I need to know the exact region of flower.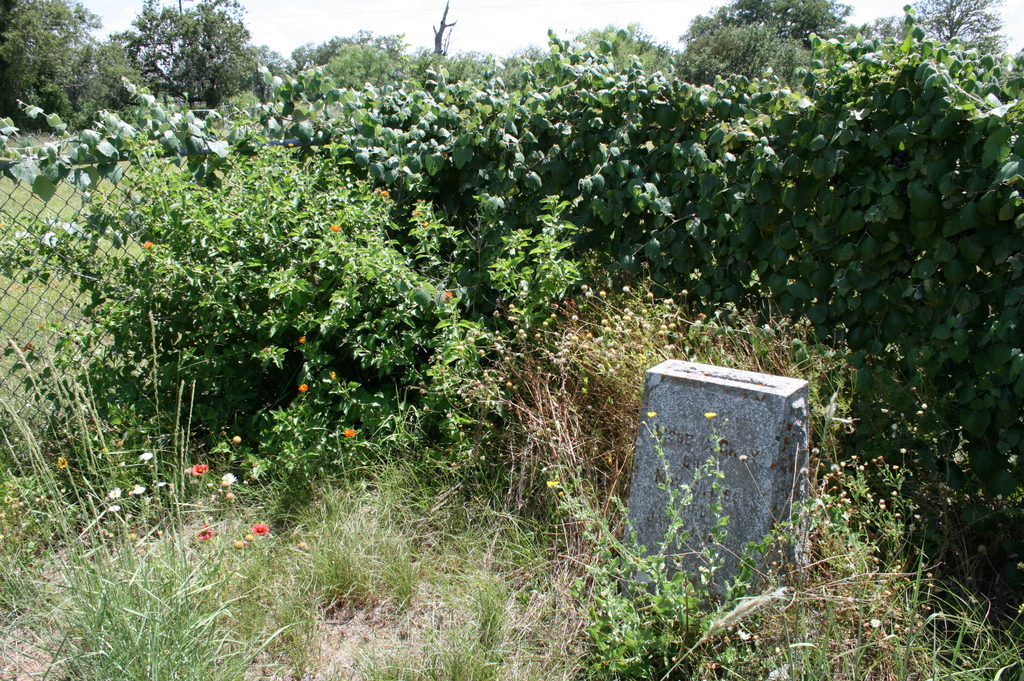
Region: region(700, 410, 722, 421).
